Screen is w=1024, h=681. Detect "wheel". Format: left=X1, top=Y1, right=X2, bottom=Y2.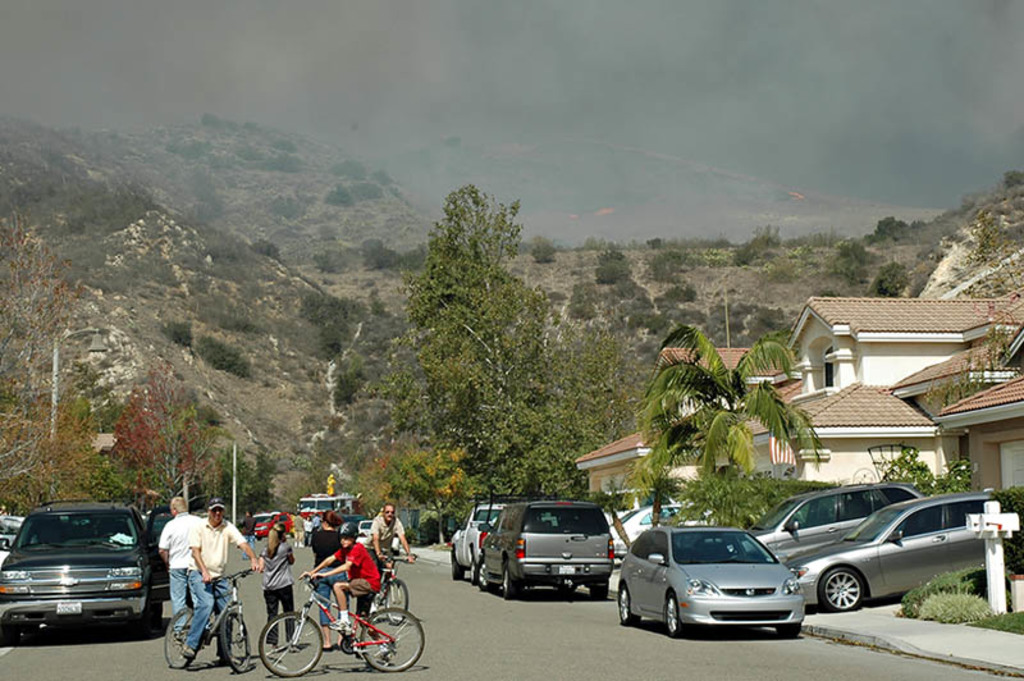
left=503, top=562, right=518, bottom=599.
